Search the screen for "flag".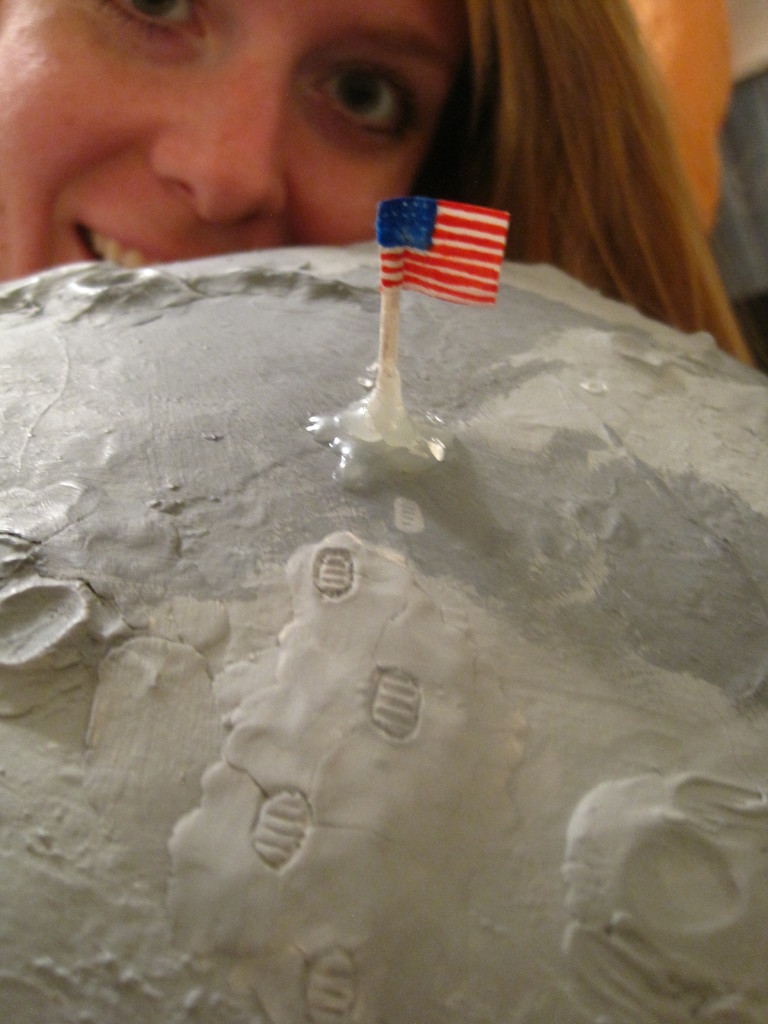
Found at box=[360, 189, 530, 312].
